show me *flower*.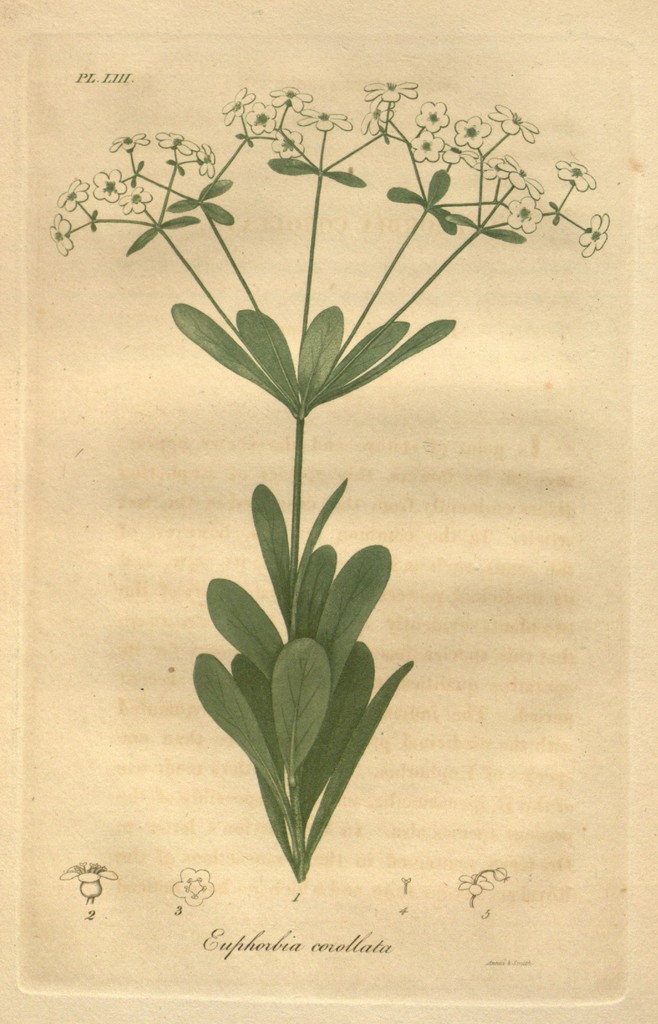
*flower* is here: <bbox>417, 94, 453, 138</bbox>.
